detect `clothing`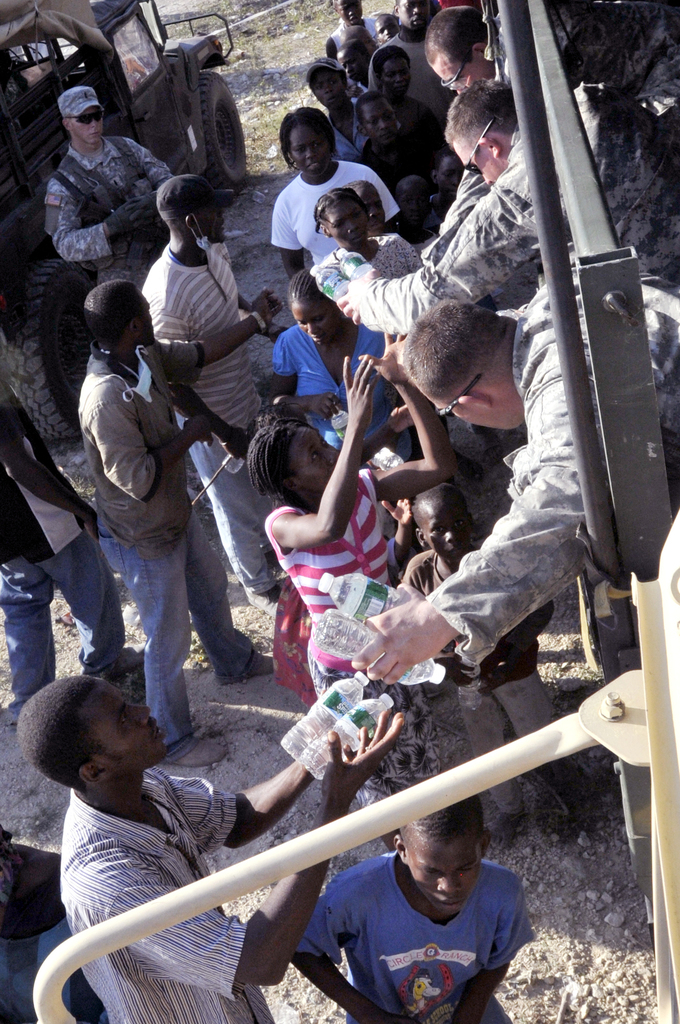
region(420, 298, 679, 664)
